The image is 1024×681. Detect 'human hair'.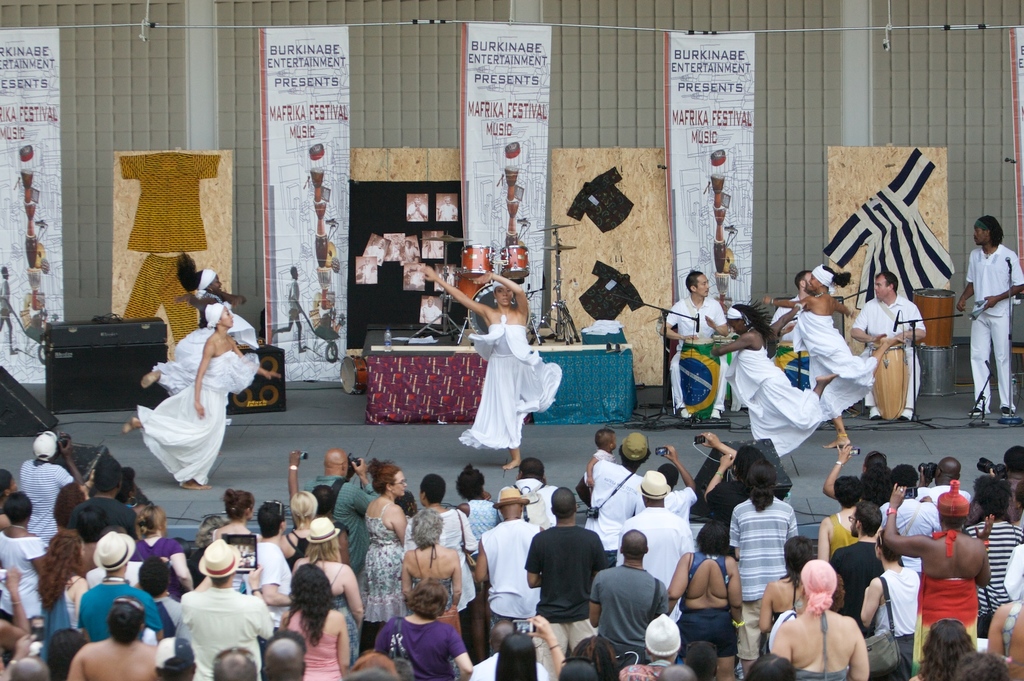
Detection: [798,557,836,616].
